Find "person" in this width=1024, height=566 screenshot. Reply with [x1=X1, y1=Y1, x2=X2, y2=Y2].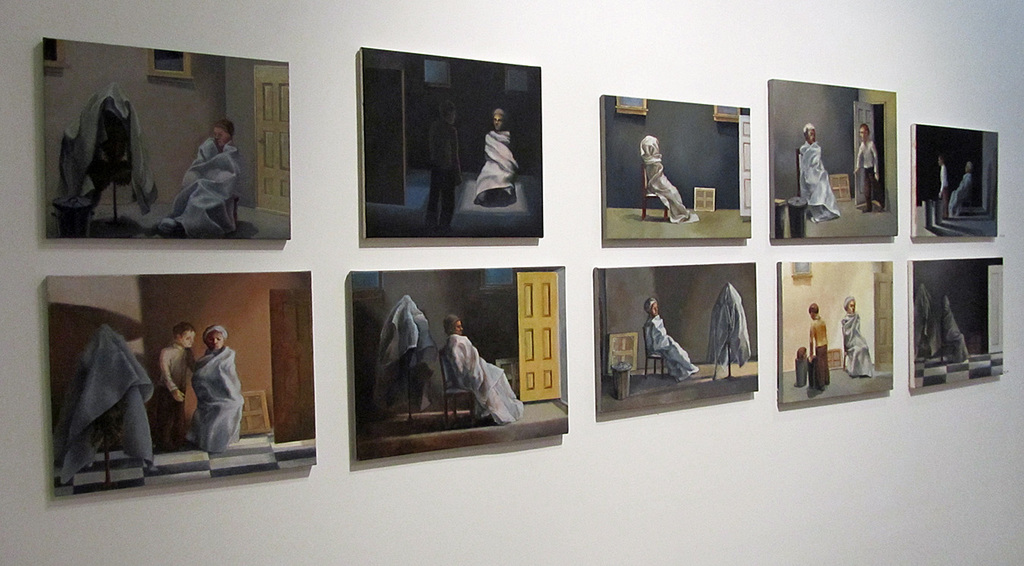
[x1=428, y1=99, x2=464, y2=231].
